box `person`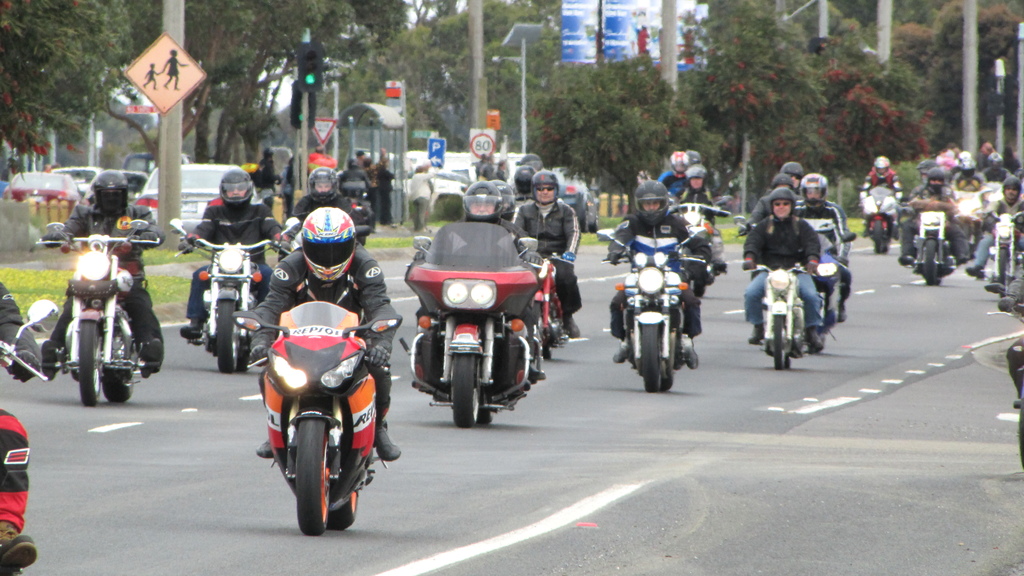
locate(186, 187, 285, 334)
